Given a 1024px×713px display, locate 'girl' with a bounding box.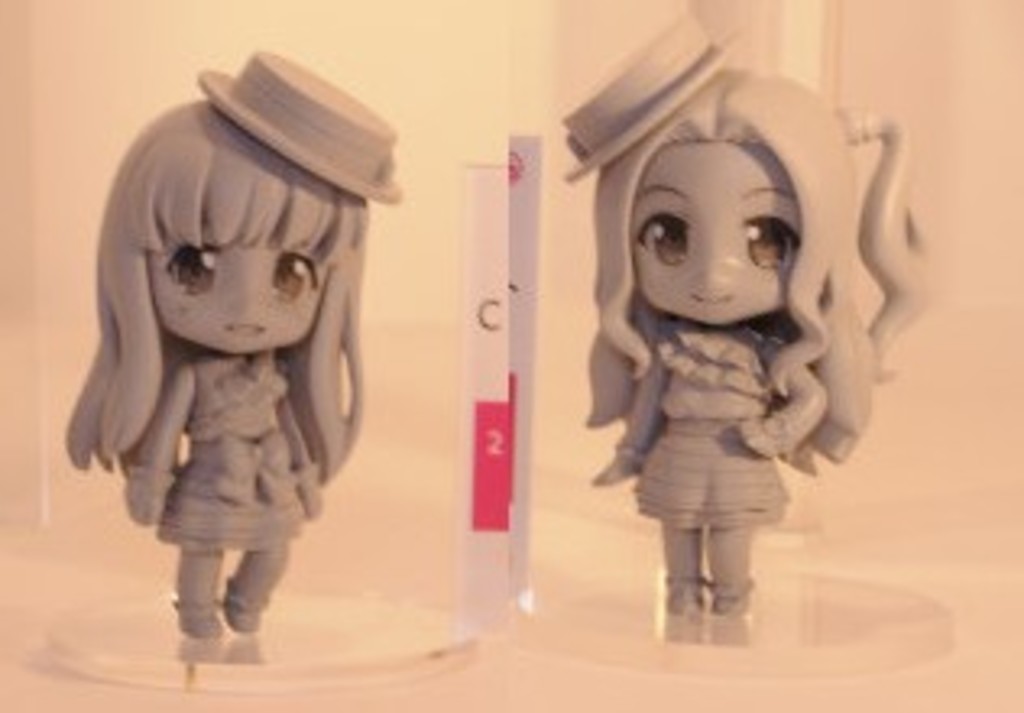
Located: <bbox>561, 6, 924, 616</bbox>.
